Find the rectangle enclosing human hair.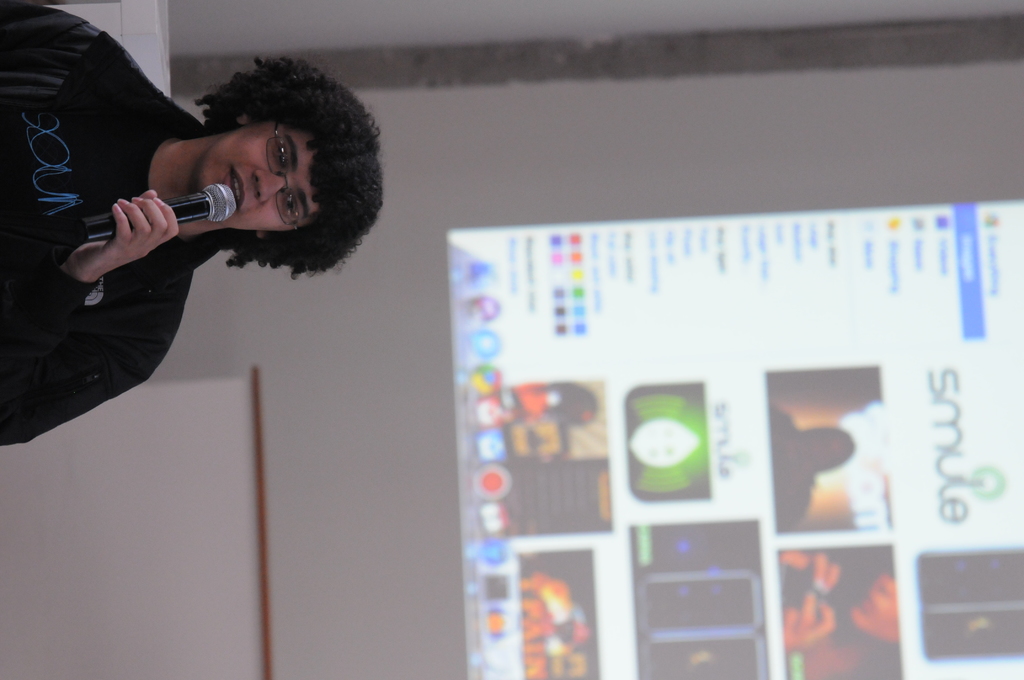
select_region(175, 49, 362, 259).
